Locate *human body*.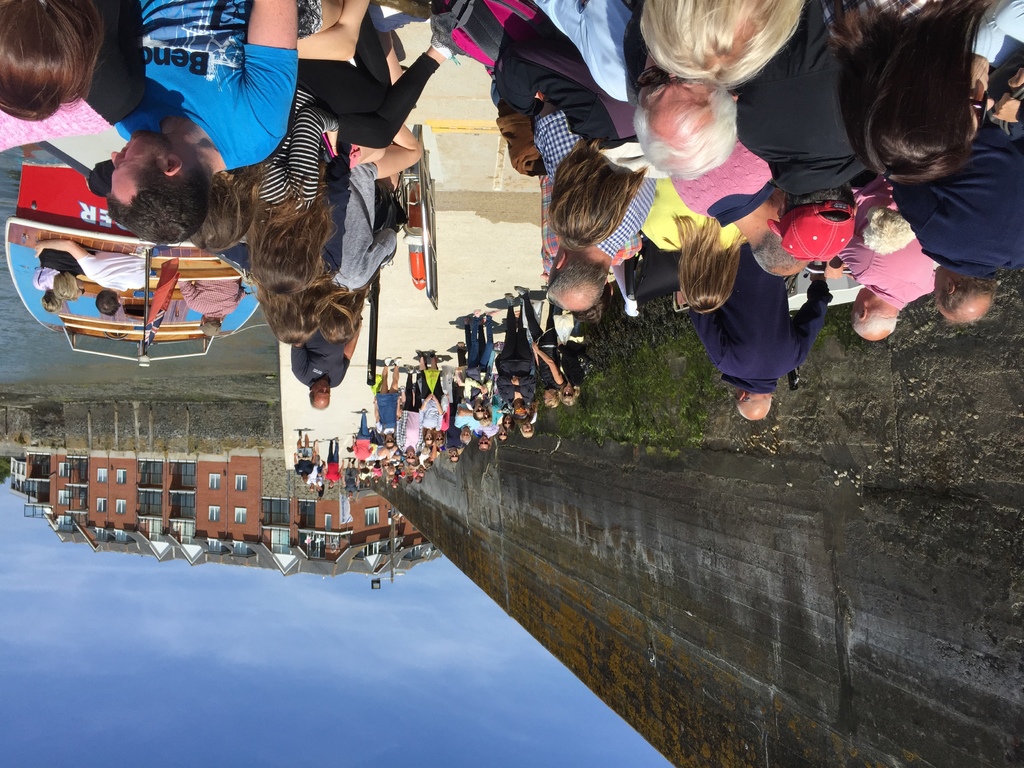
Bounding box: <region>0, 0, 147, 151</region>.
